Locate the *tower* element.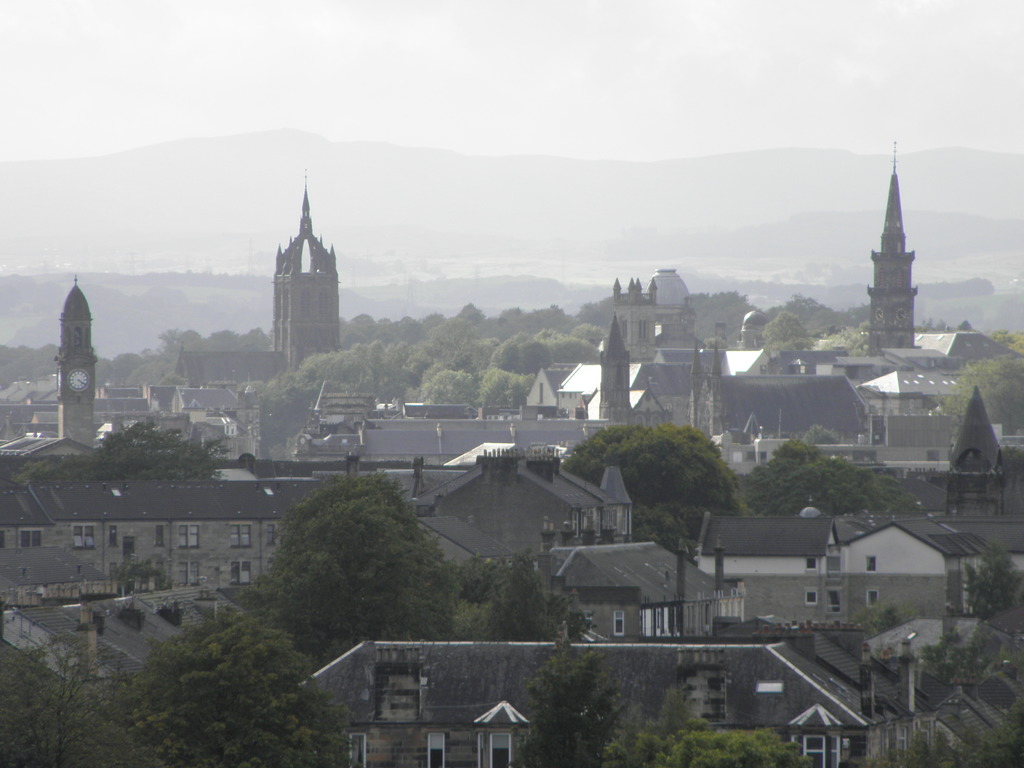
Element bbox: locate(52, 273, 93, 441).
